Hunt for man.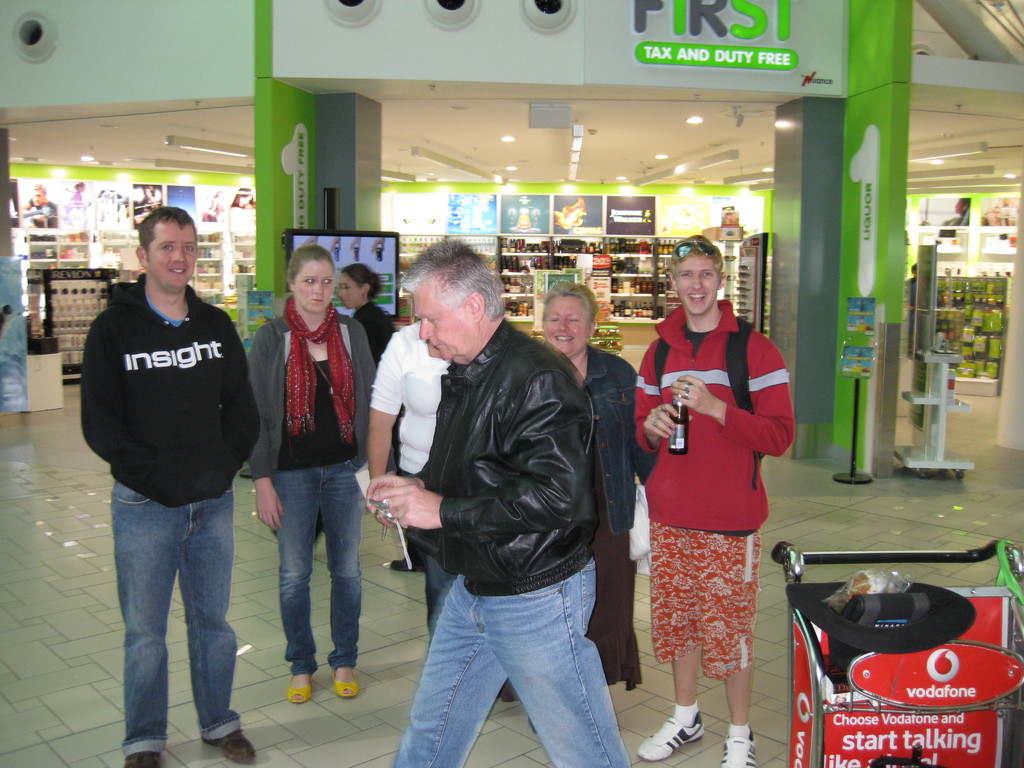
Hunted down at 80/208/268/765.
